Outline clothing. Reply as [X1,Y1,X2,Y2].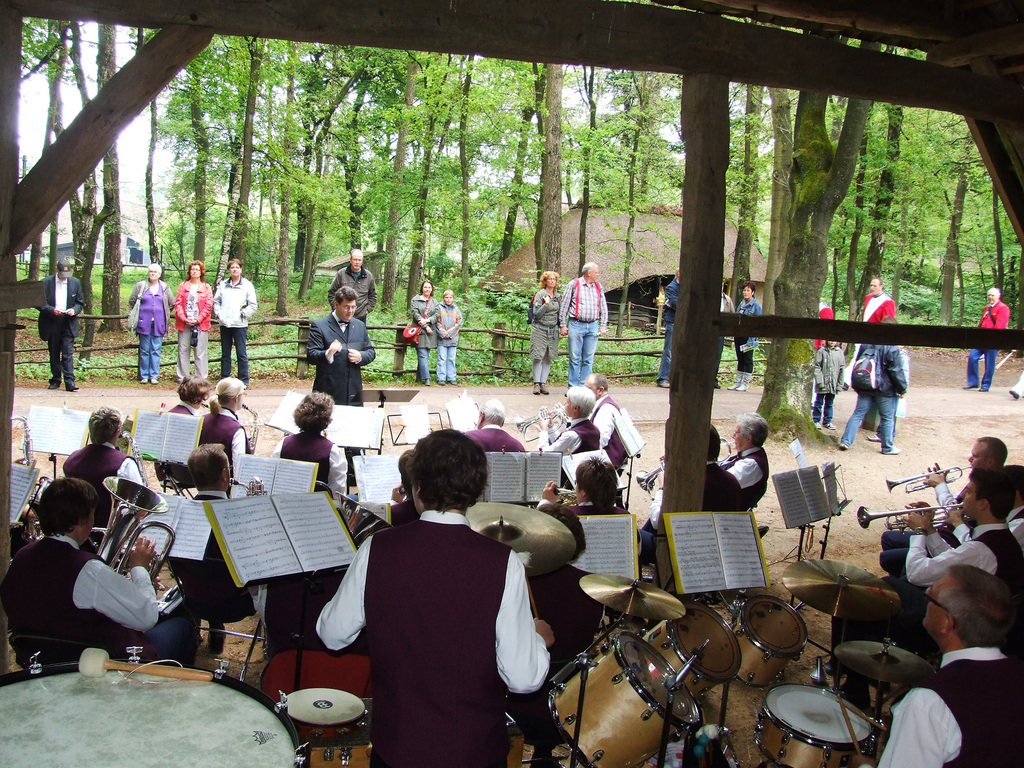
[836,343,907,442].
